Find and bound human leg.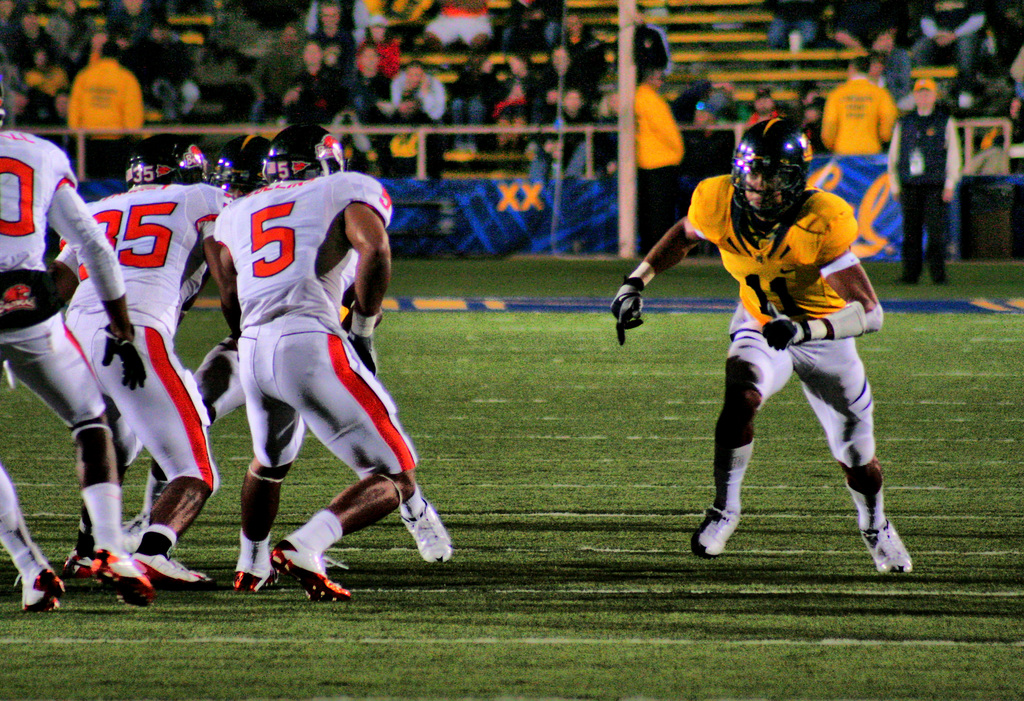
Bound: bbox=(268, 316, 418, 600).
